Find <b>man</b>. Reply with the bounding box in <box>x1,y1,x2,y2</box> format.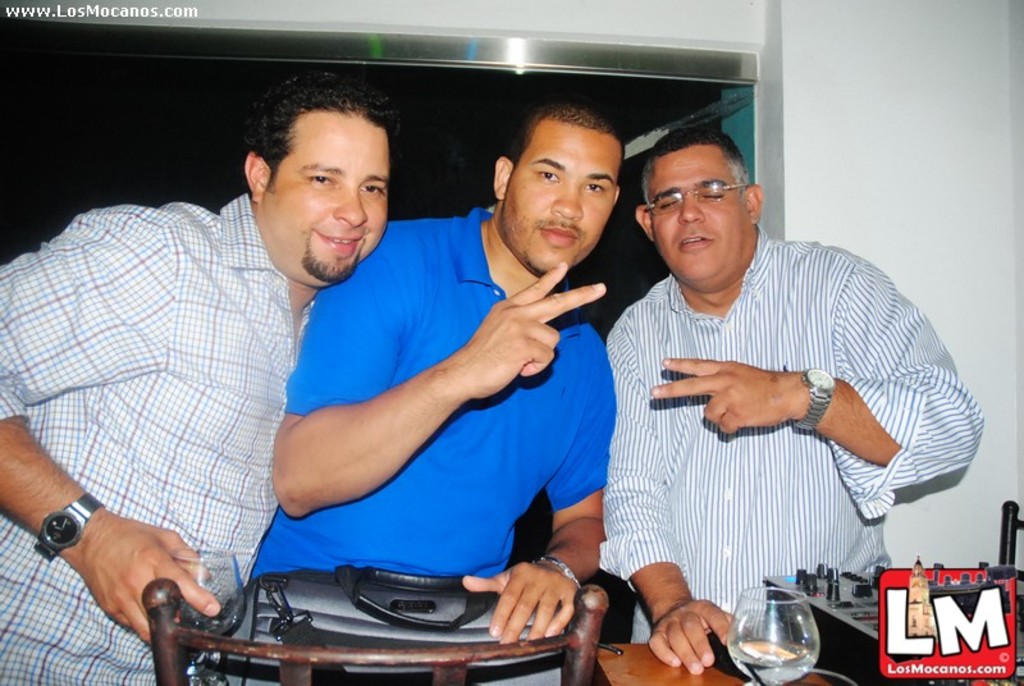
<box>0,68,390,685</box>.
